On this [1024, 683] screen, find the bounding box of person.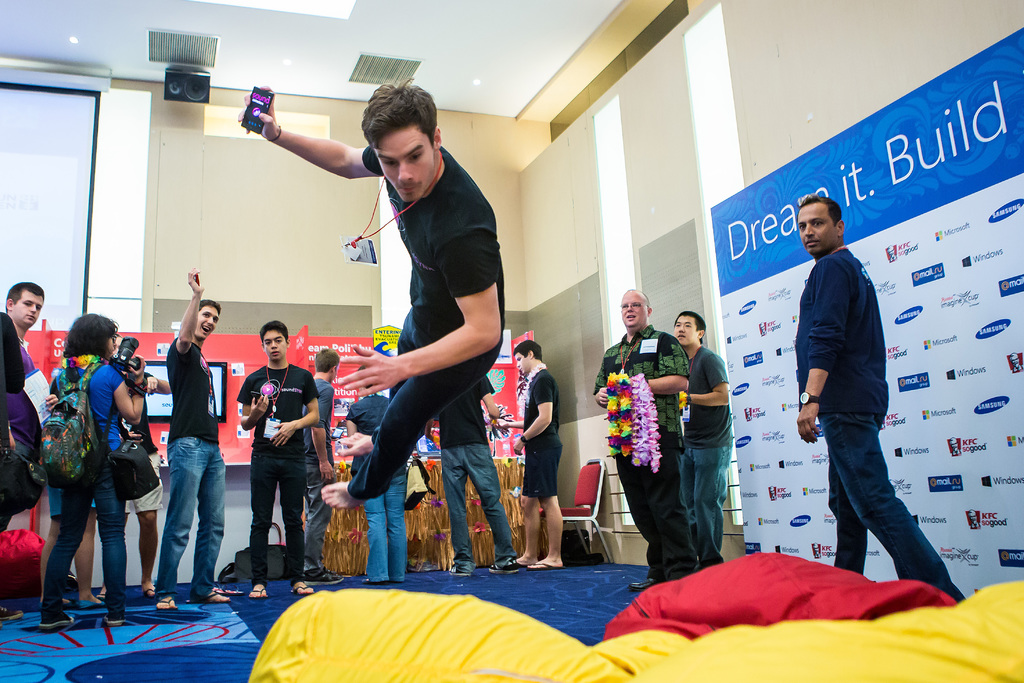
Bounding box: 594, 283, 695, 591.
